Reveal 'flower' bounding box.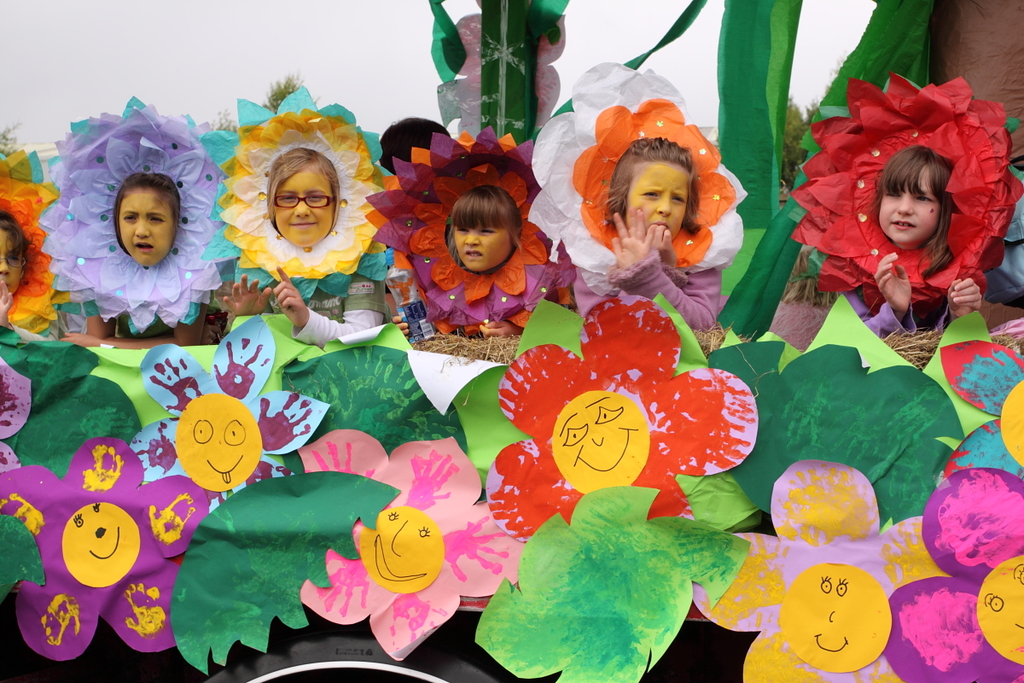
Revealed: <box>202,85,398,301</box>.
